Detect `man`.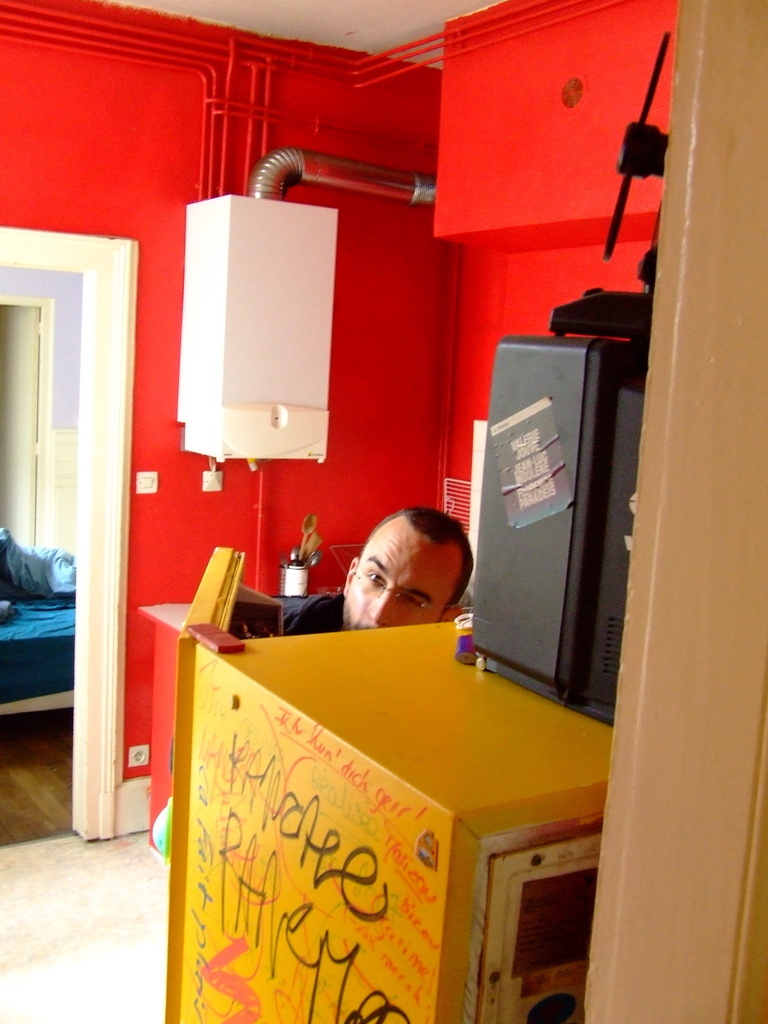
Detected at (left=0, top=529, right=80, bottom=607).
